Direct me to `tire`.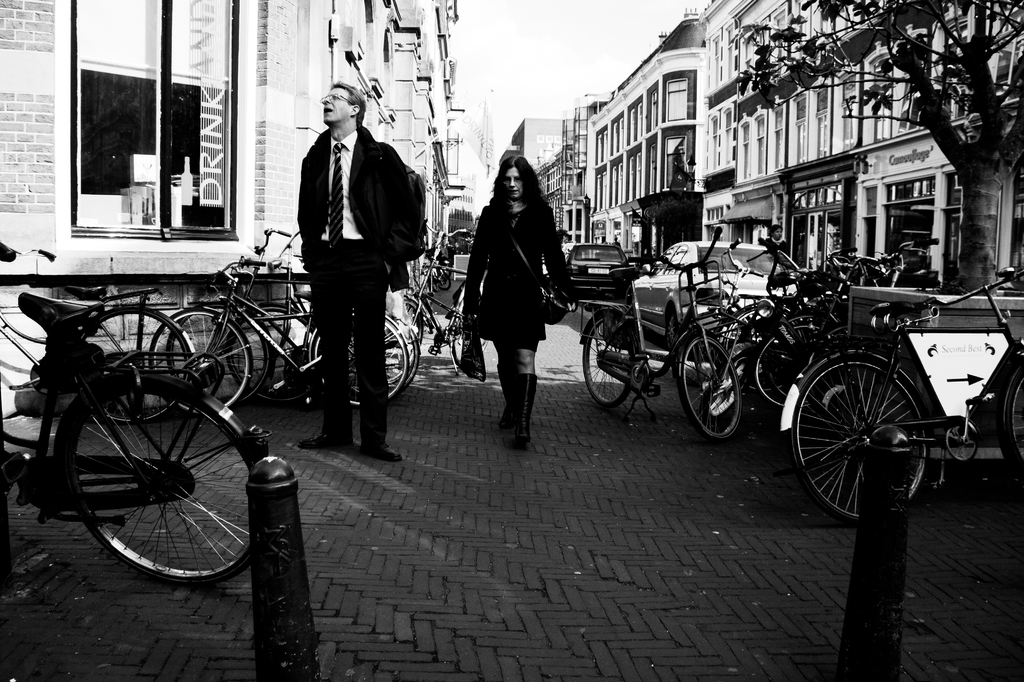
Direction: locate(751, 321, 837, 415).
